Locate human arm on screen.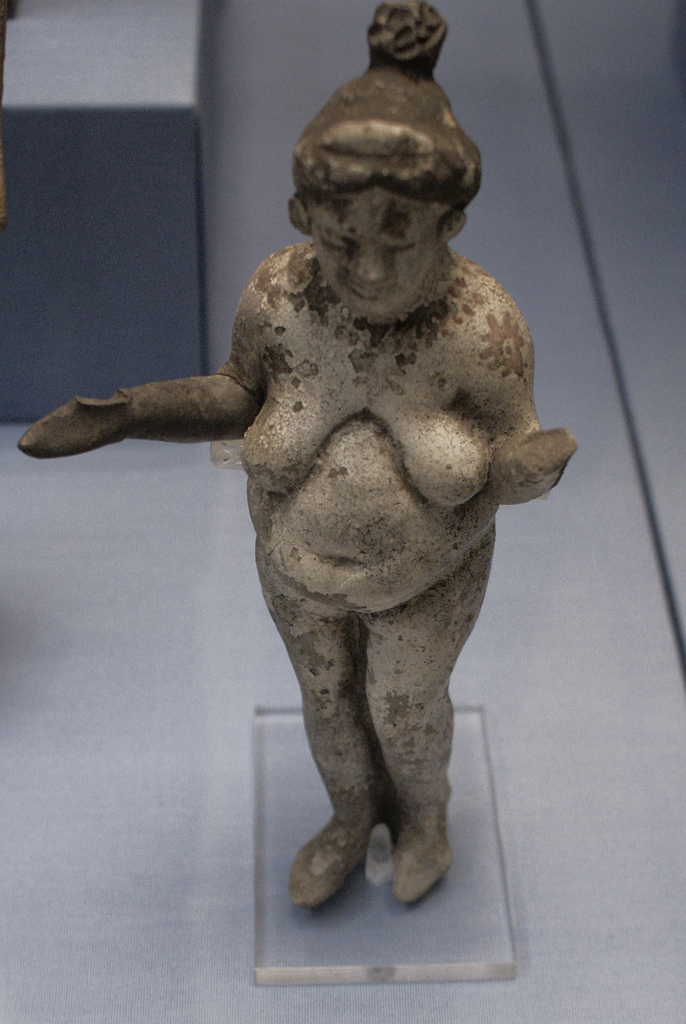
On screen at BBox(454, 294, 584, 509).
